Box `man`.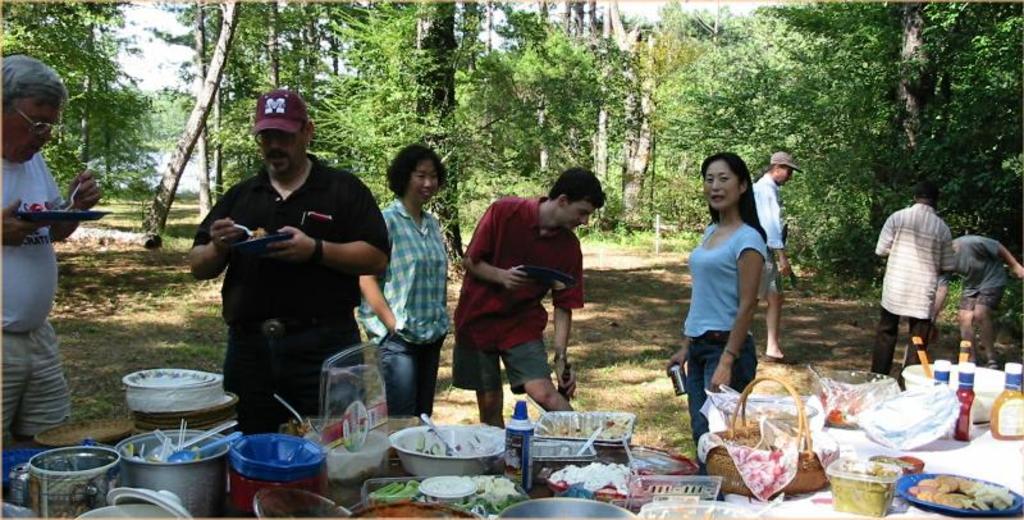
rect(0, 54, 104, 451).
